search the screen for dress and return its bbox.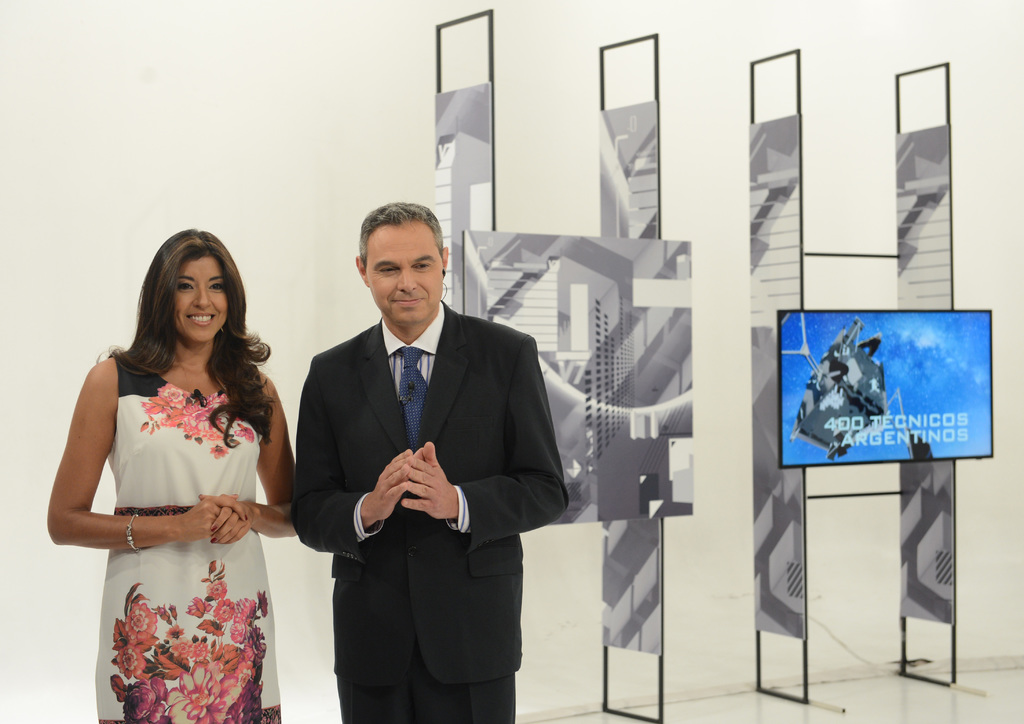
Found: left=94, top=351, right=283, bottom=723.
